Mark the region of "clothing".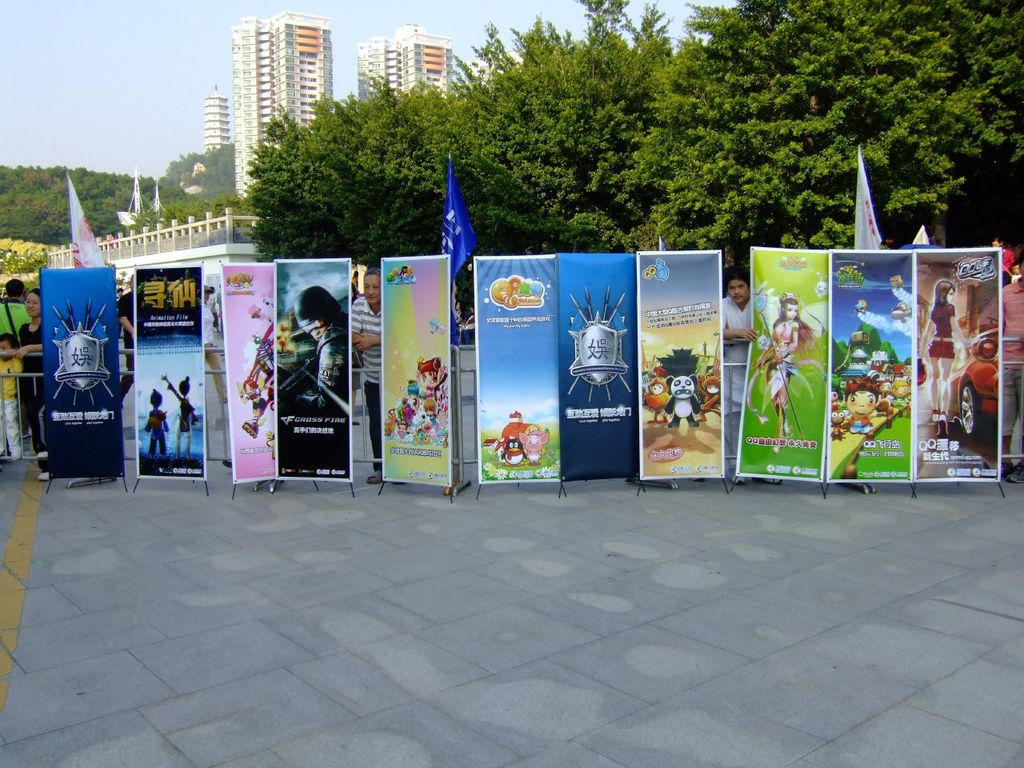
Region: l=0, t=298, r=30, b=340.
